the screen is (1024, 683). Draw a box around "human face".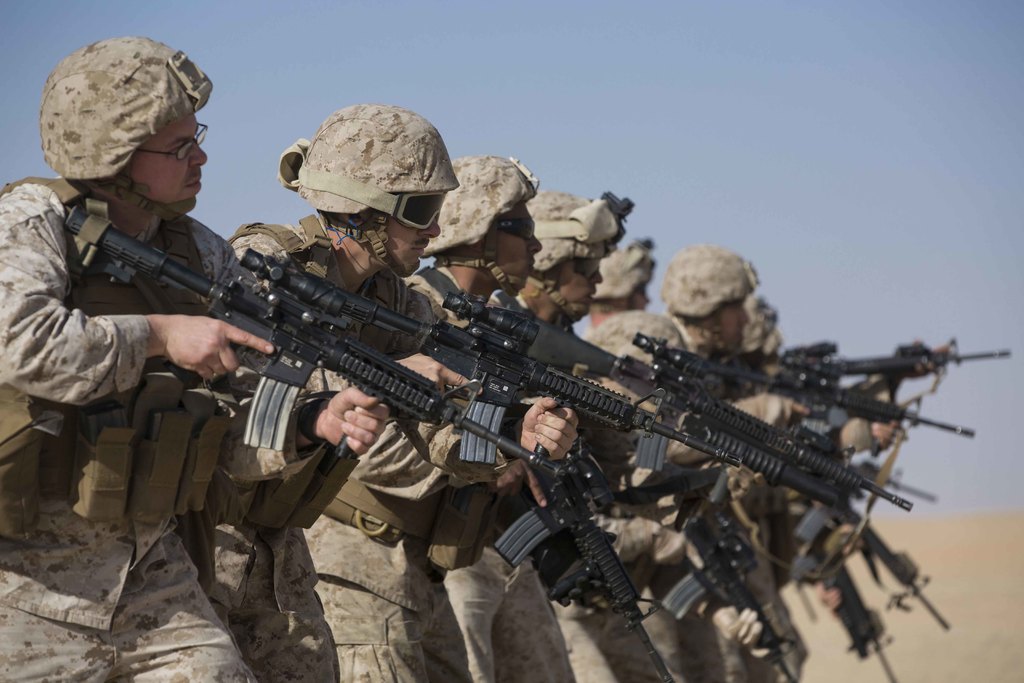
bbox(696, 290, 747, 338).
